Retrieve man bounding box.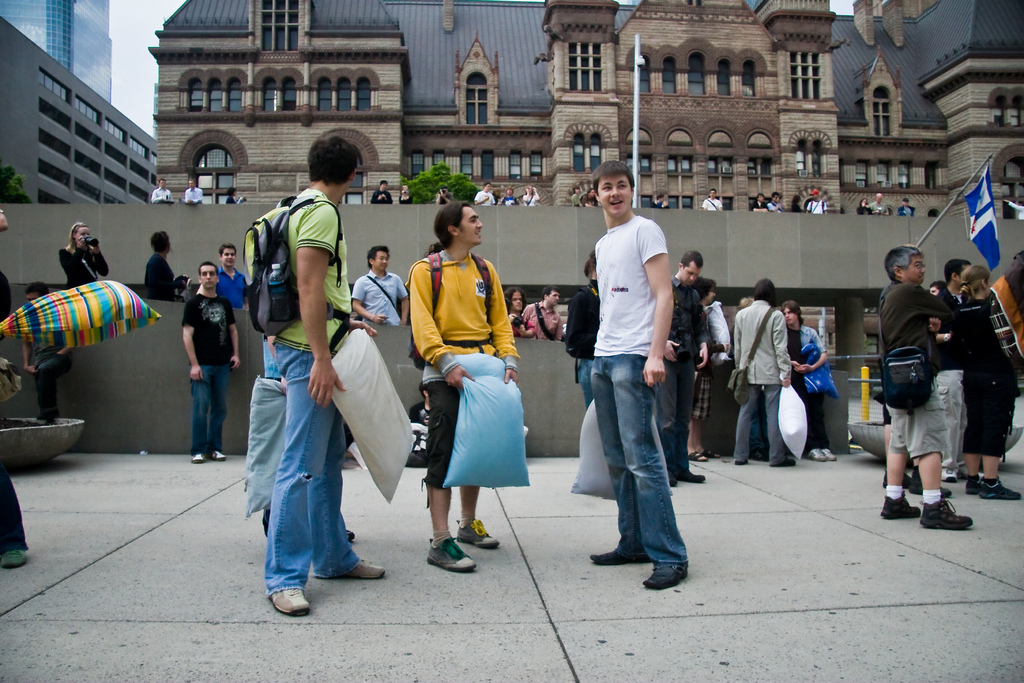
Bounding box: pyautogui.locateOnScreen(653, 249, 715, 488).
